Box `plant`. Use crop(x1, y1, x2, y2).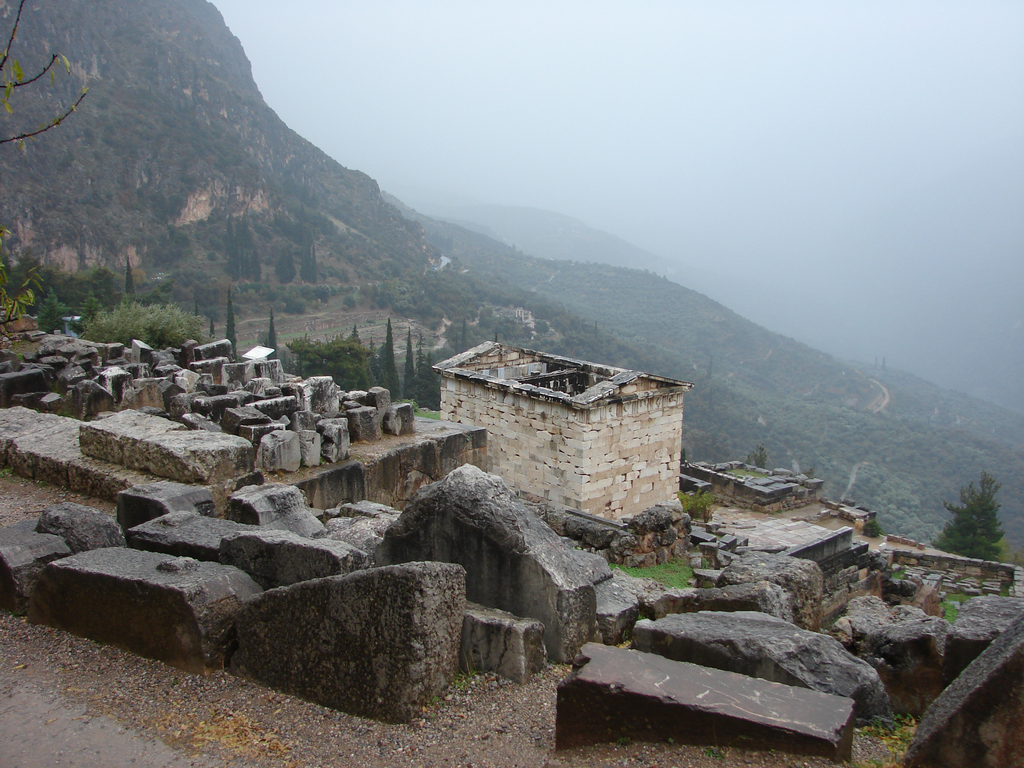
crop(677, 488, 716, 522).
